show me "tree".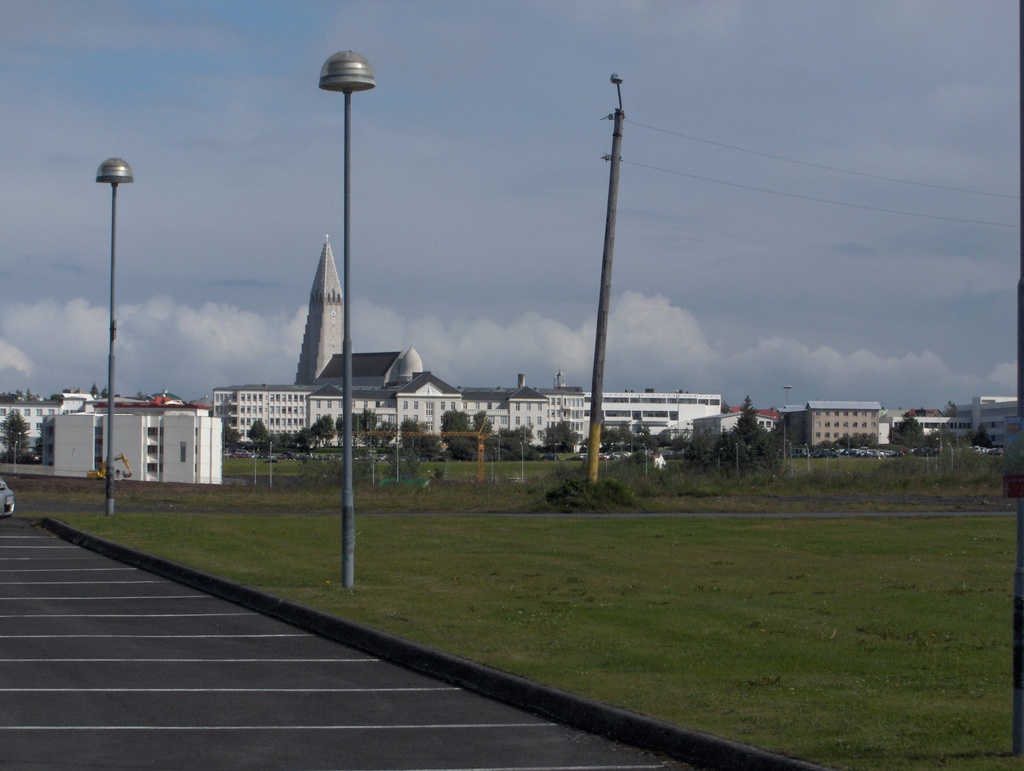
"tree" is here: rect(243, 417, 270, 446).
